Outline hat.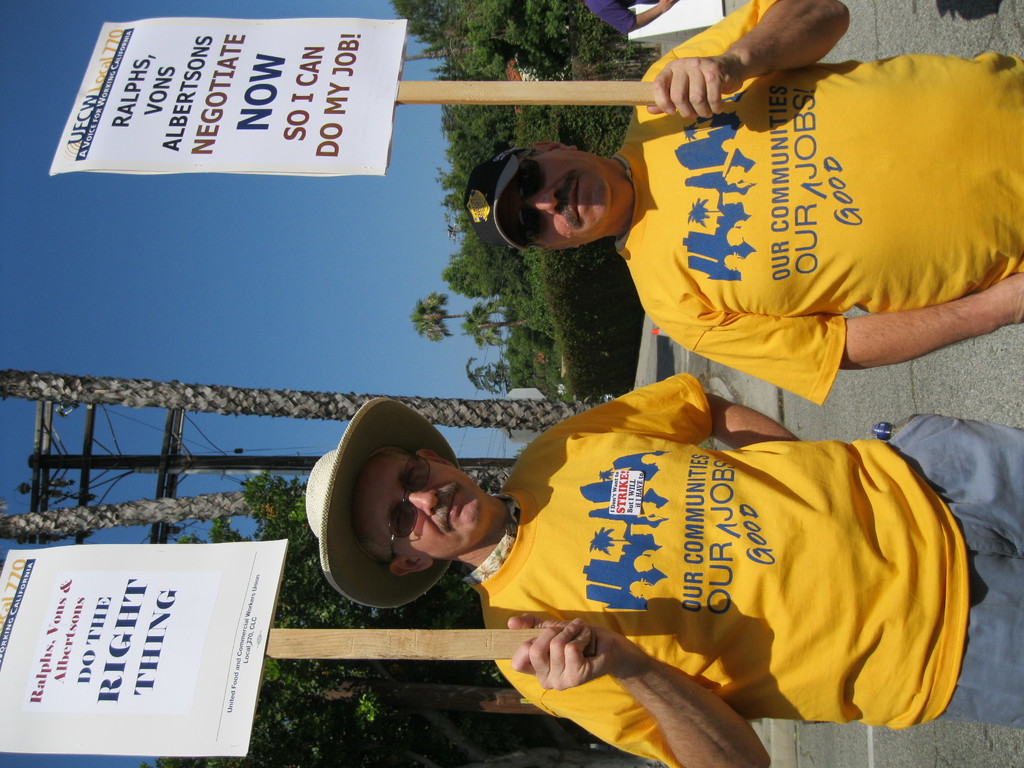
Outline: (x1=465, y1=144, x2=527, y2=253).
